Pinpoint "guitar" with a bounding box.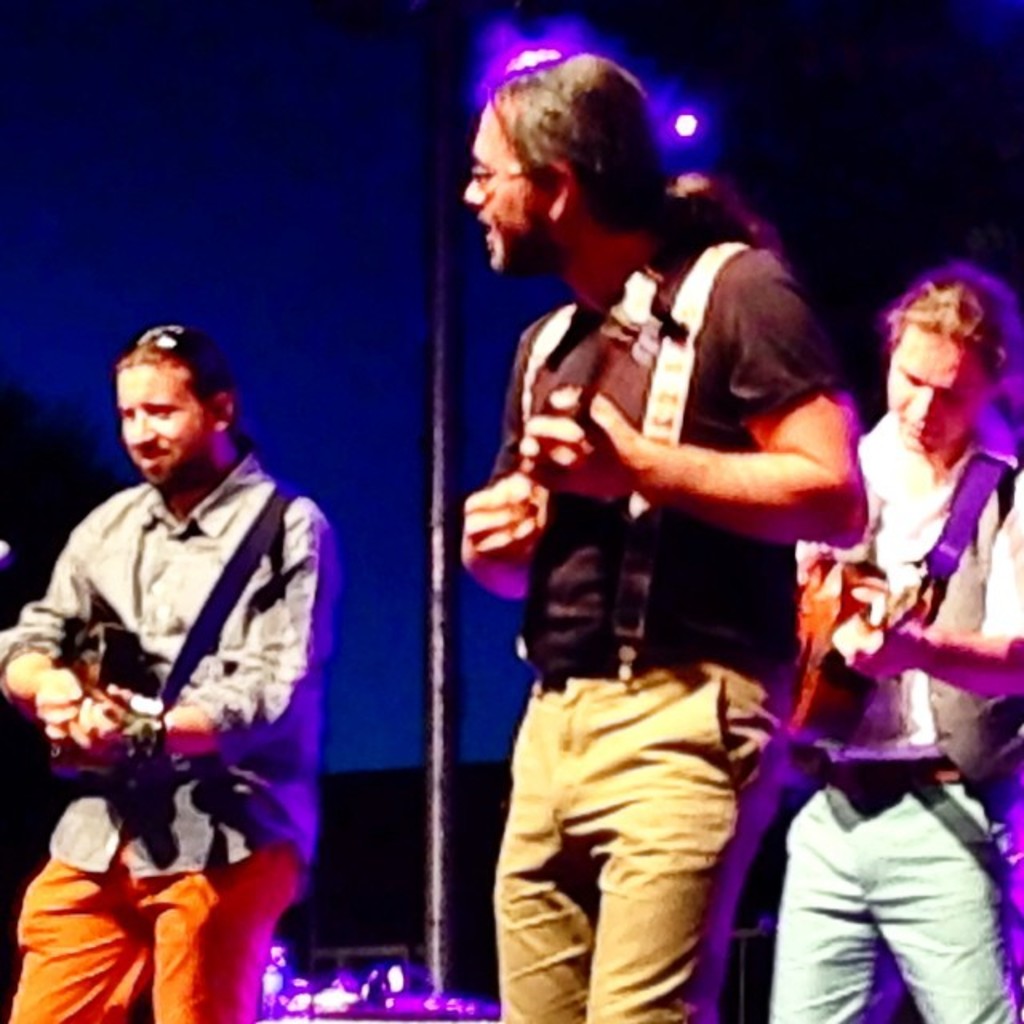
l=504, t=256, r=664, b=672.
